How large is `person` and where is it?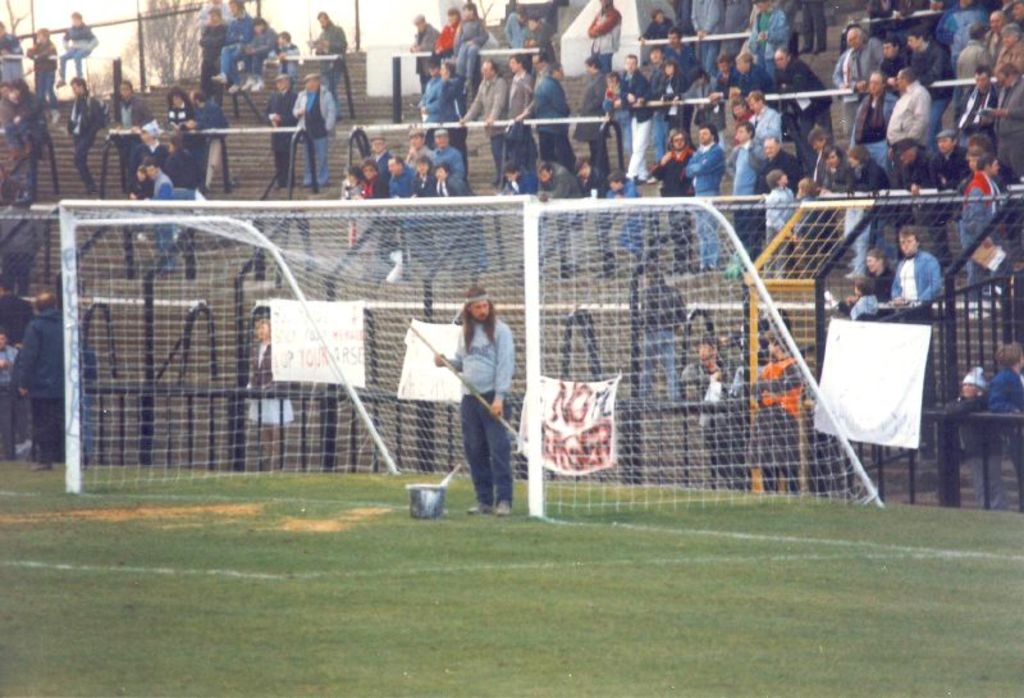
Bounding box: Rect(630, 259, 689, 407).
